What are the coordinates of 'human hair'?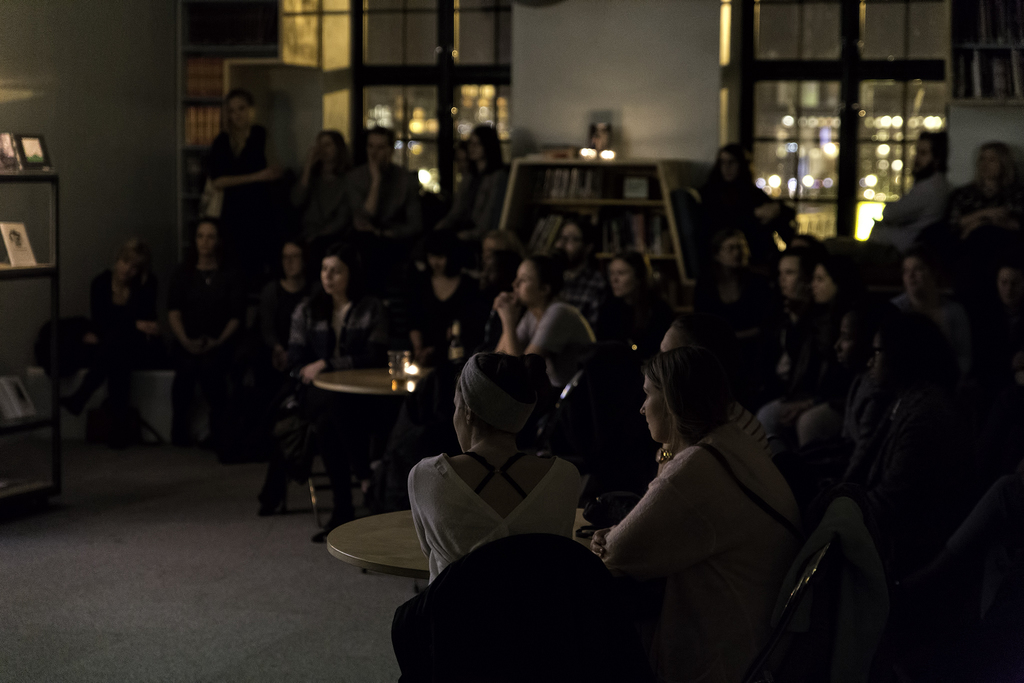
<box>671,315,740,349</box>.
